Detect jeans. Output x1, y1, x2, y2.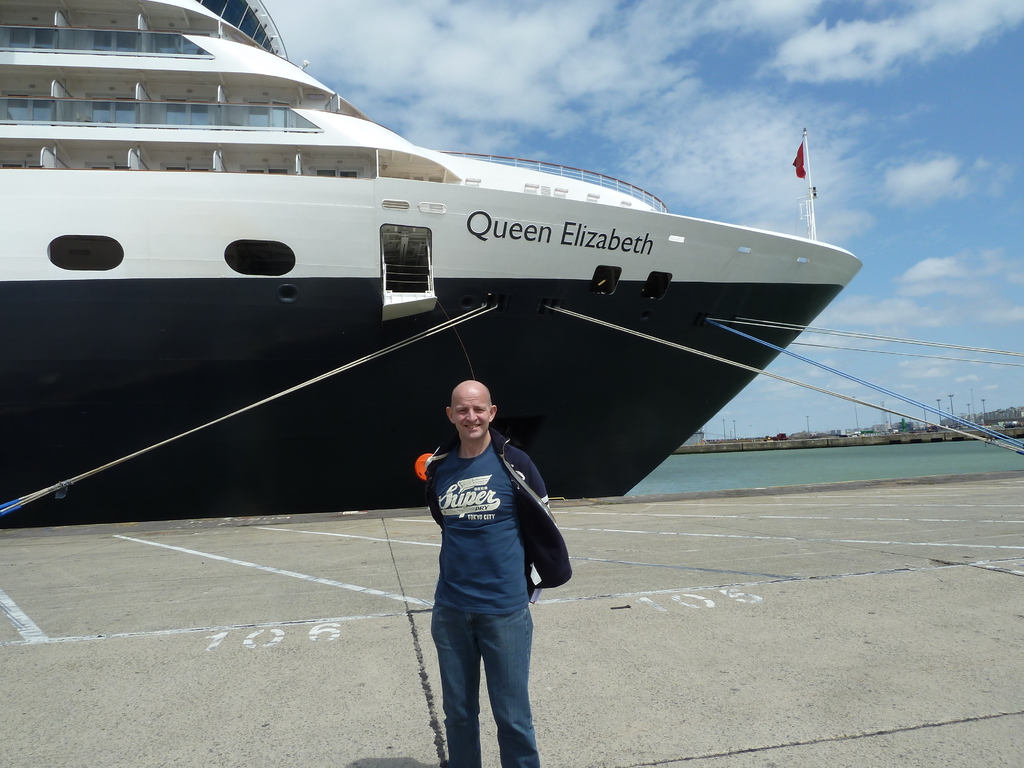
429, 600, 541, 767.
